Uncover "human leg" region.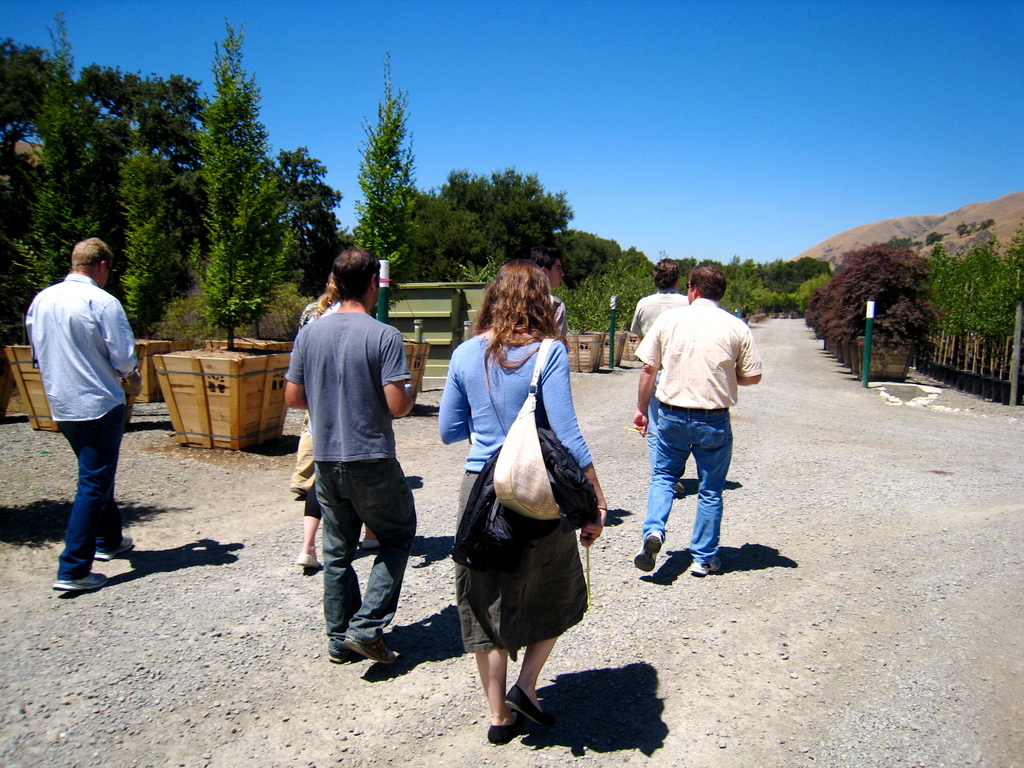
Uncovered: detection(310, 458, 362, 655).
